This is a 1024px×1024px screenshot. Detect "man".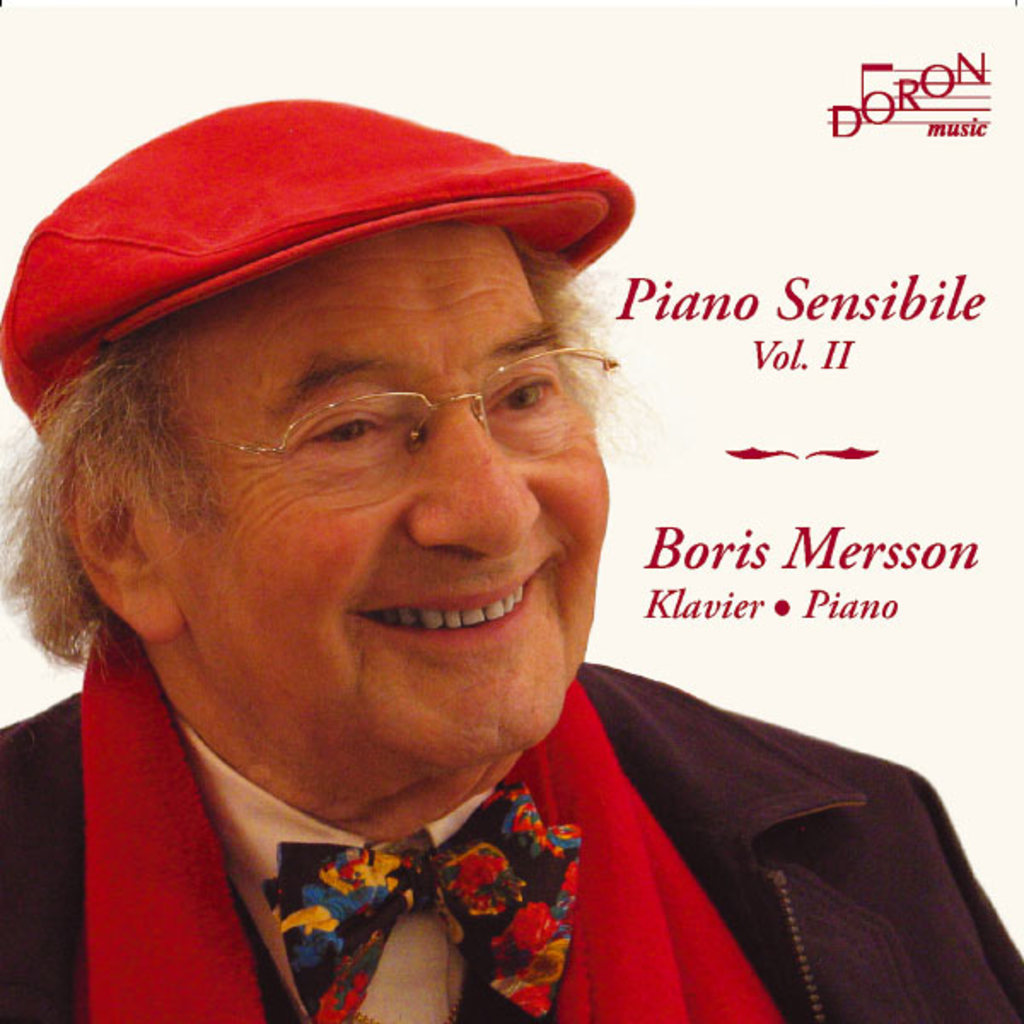
BBox(0, 96, 1022, 1022).
